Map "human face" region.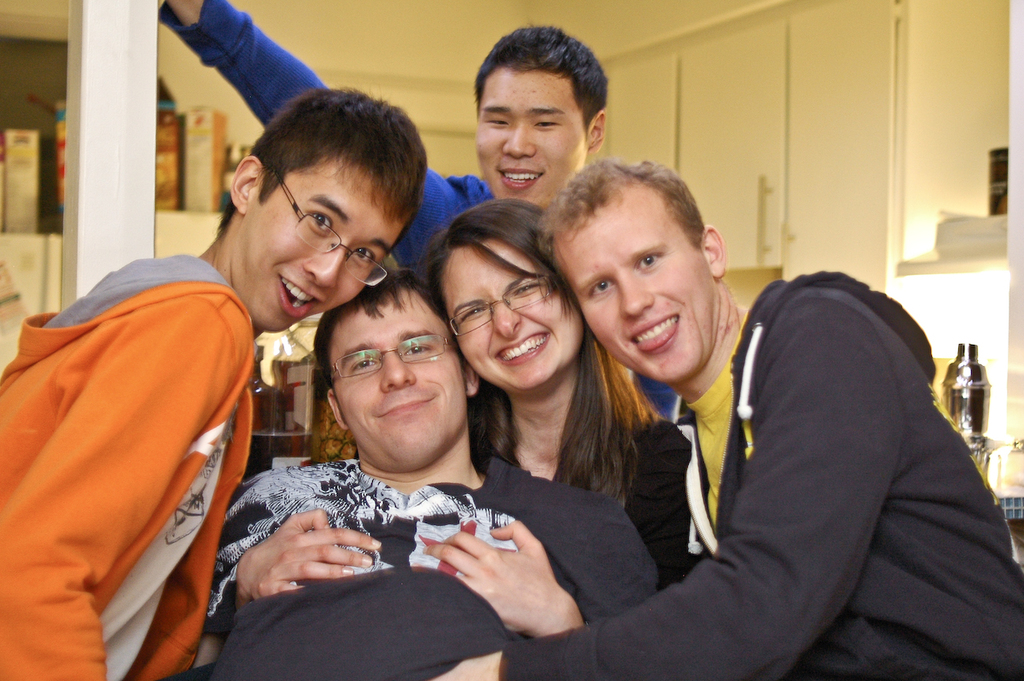
Mapped to 472/71/592/203.
